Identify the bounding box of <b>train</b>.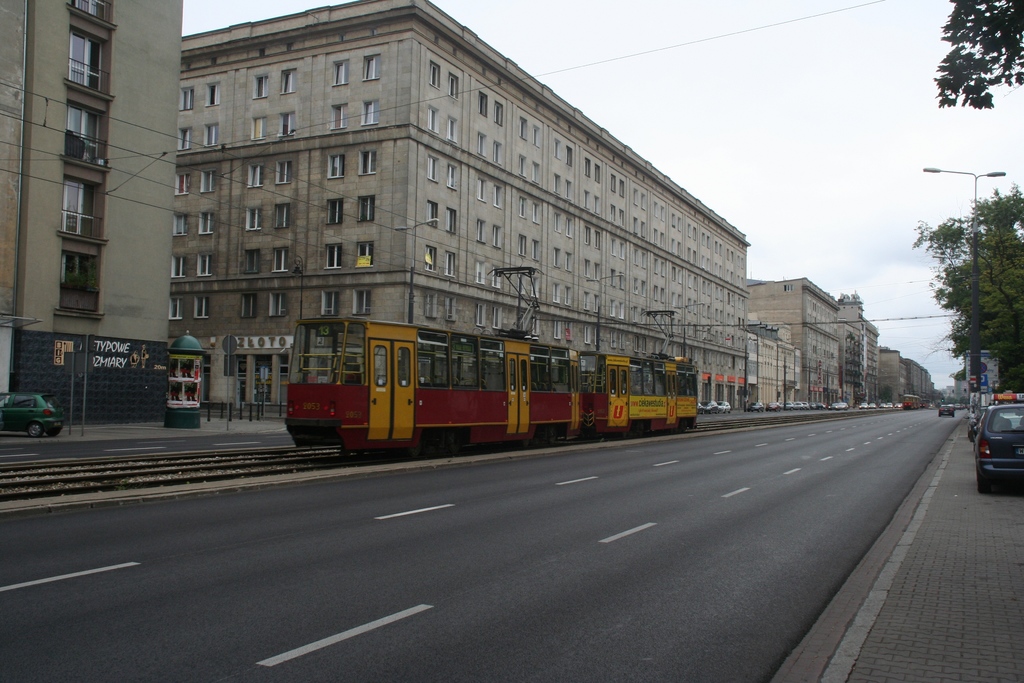
locate(276, 264, 703, 458).
